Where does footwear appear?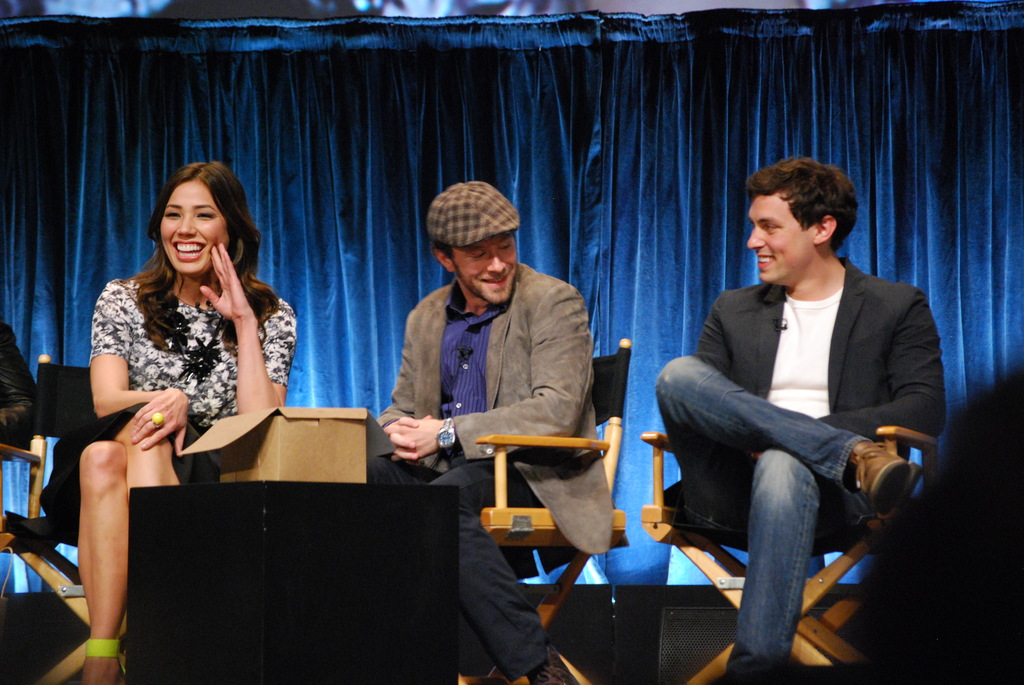
Appears at x1=529 y1=643 x2=564 y2=684.
